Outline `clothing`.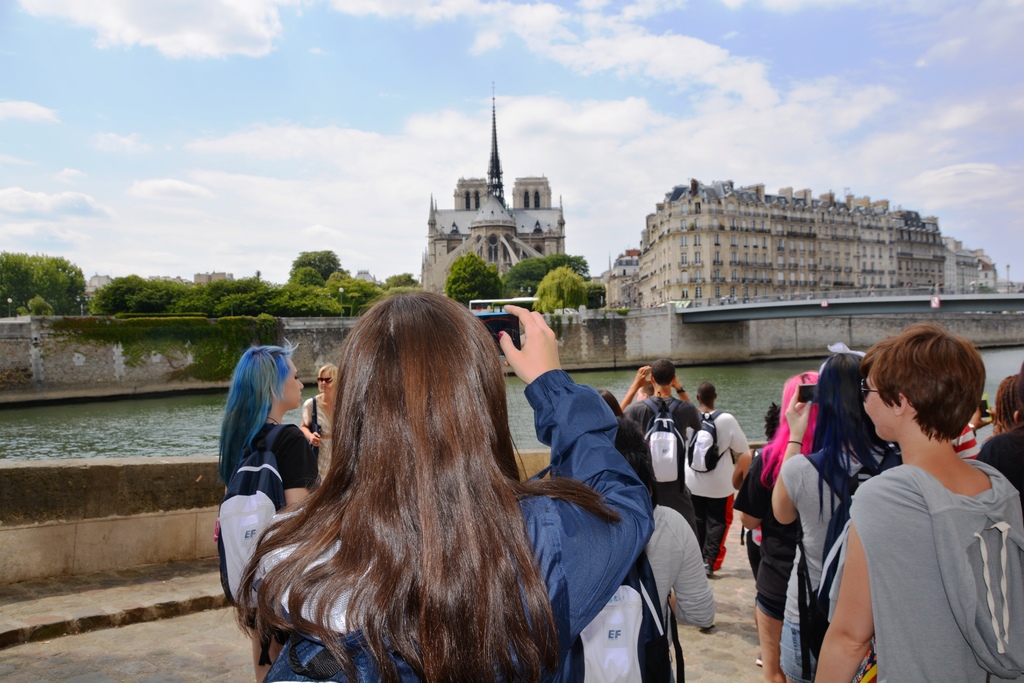
Outline: x1=687, y1=406, x2=752, y2=568.
